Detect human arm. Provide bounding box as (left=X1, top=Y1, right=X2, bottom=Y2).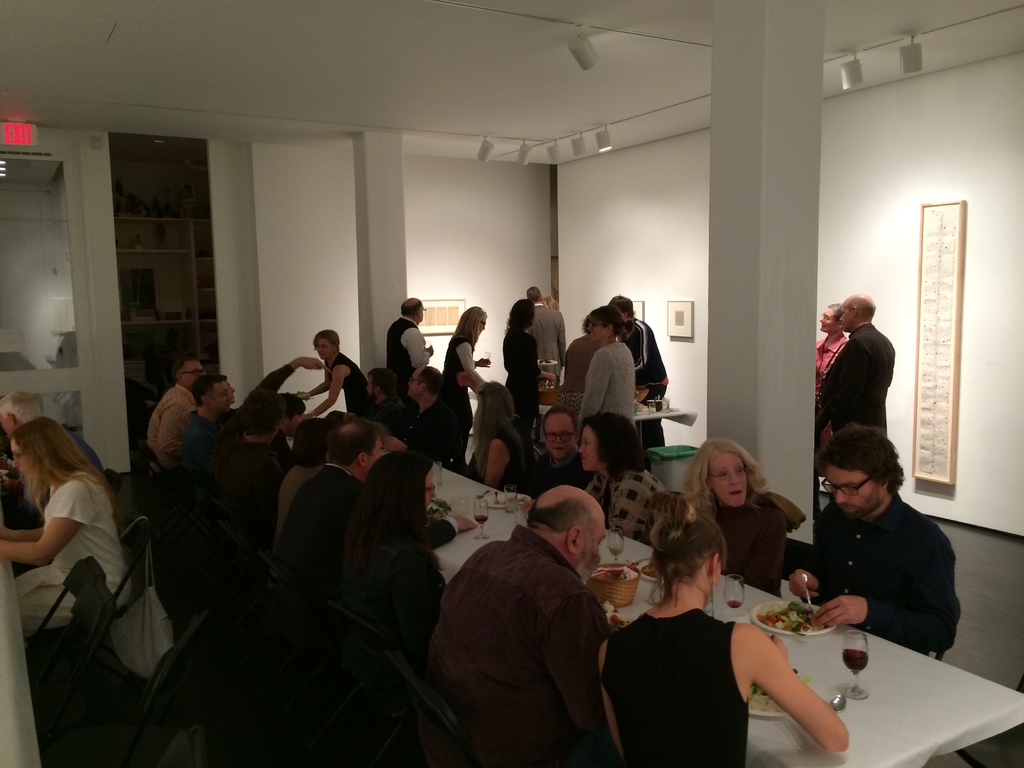
(left=572, top=346, right=609, bottom=426).
